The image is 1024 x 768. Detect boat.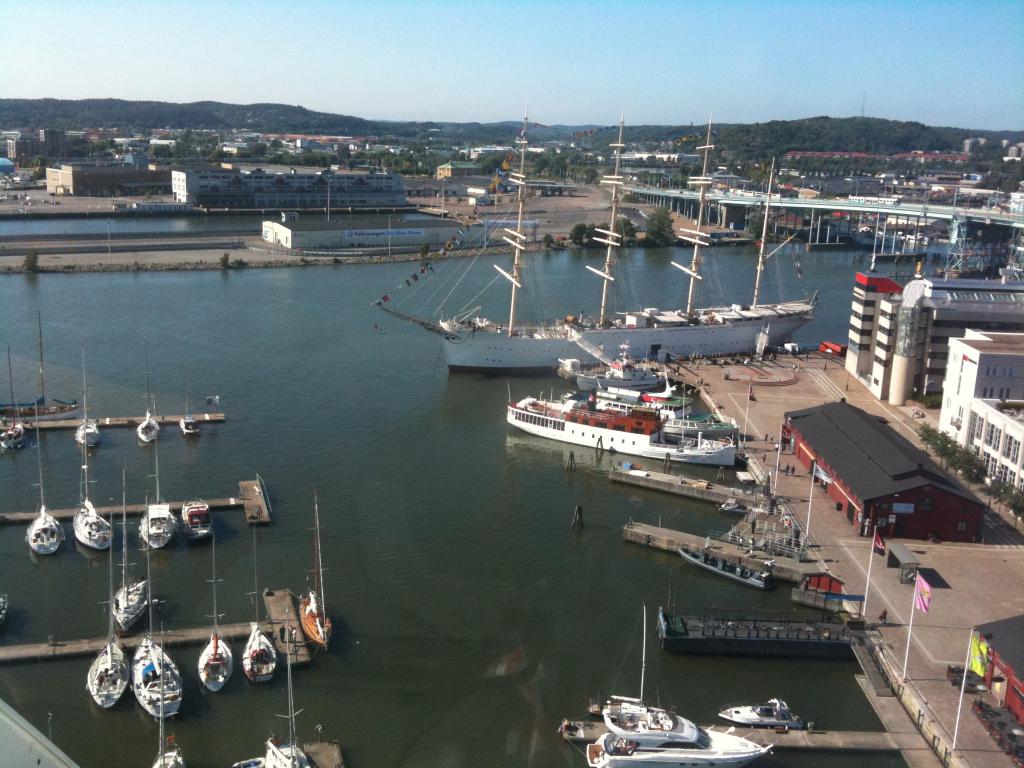
Detection: 177, 487, 216, 545.
